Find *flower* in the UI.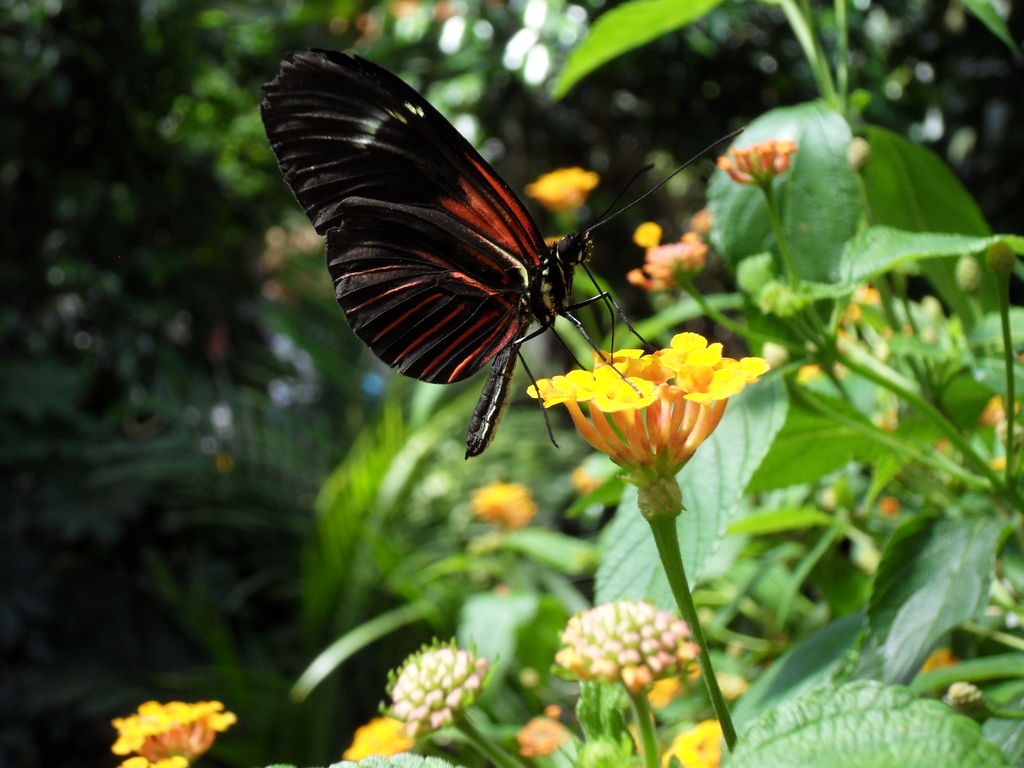
UI element at x1=660 y1=716 x2=726 y2=767.
